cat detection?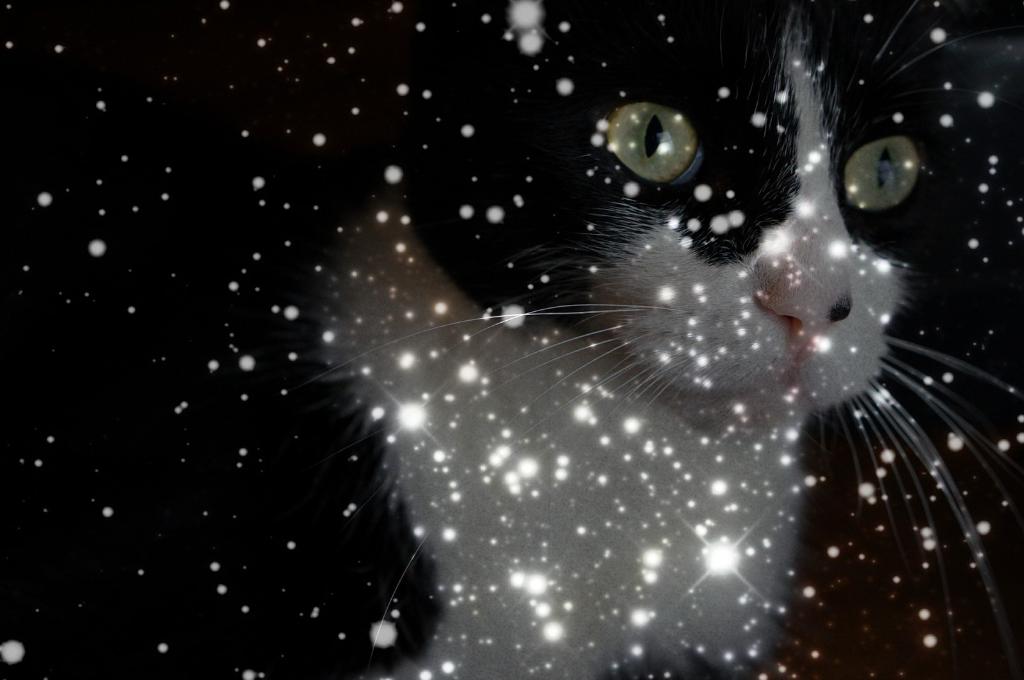
278,0,1023,679
